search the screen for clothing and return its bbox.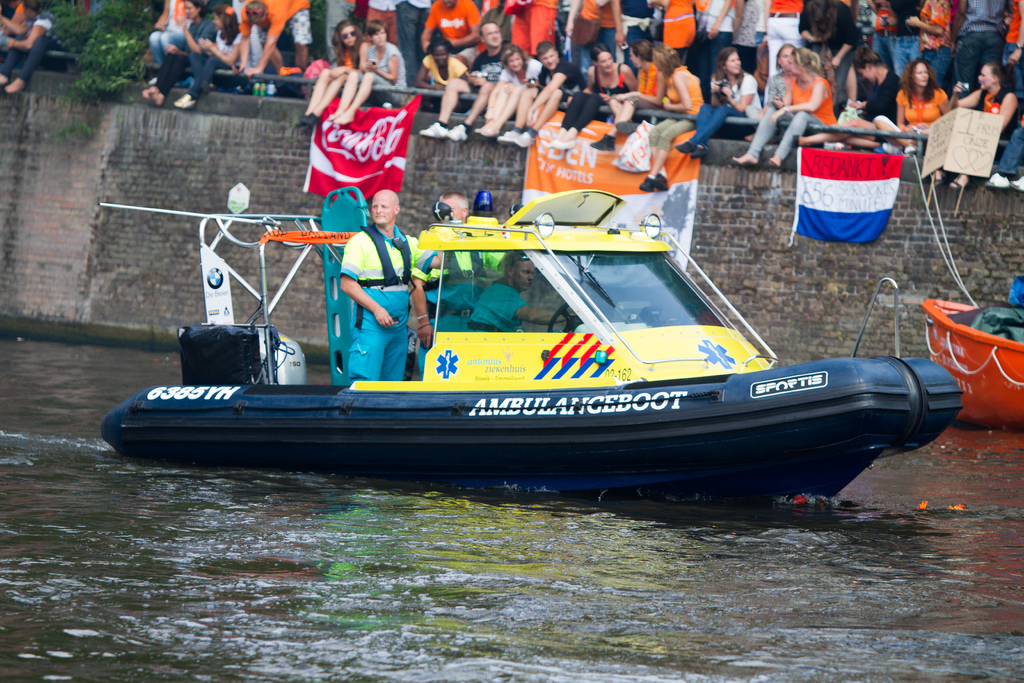
Found: box(420, 224, 499, 320).
